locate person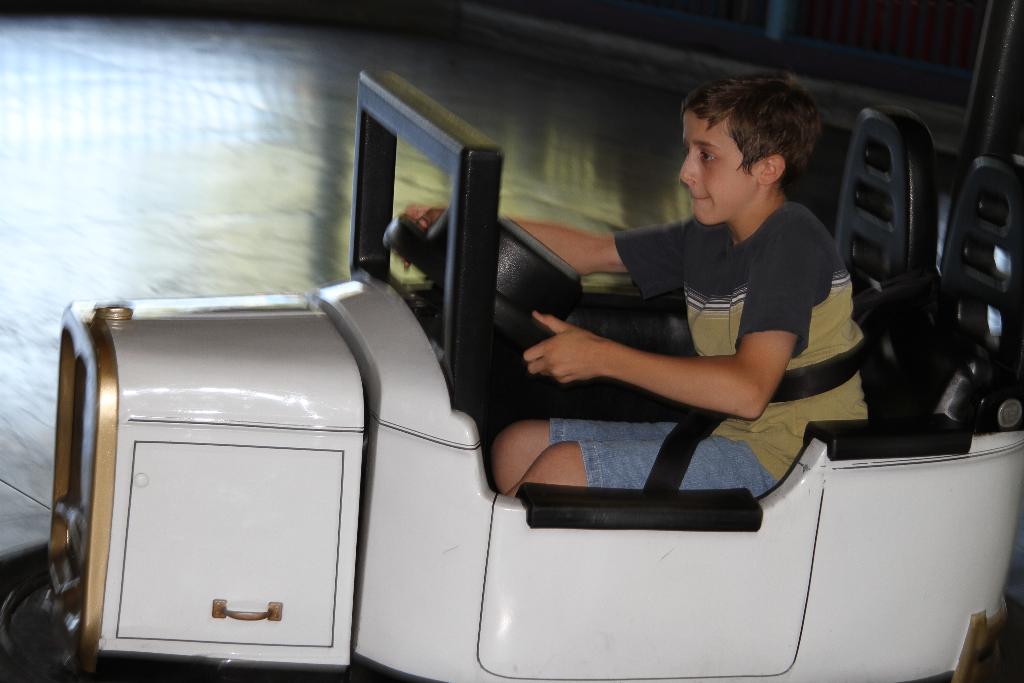
crop(408, 70, 874, 497)
